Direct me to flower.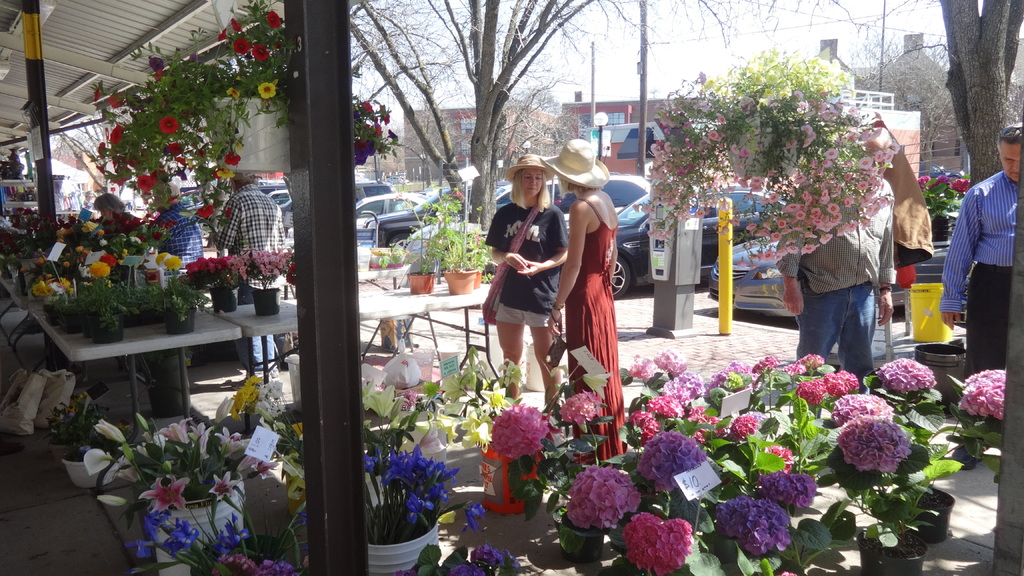
Direction: 363/378/410/444.
